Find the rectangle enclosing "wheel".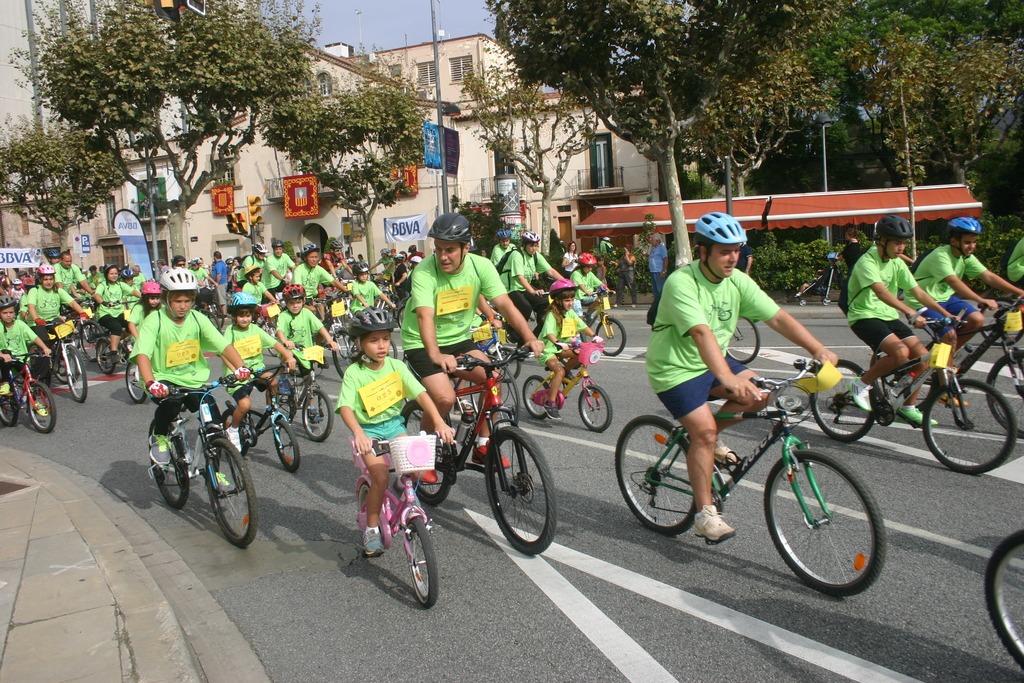
Rect(613, 412, 698, 533).
